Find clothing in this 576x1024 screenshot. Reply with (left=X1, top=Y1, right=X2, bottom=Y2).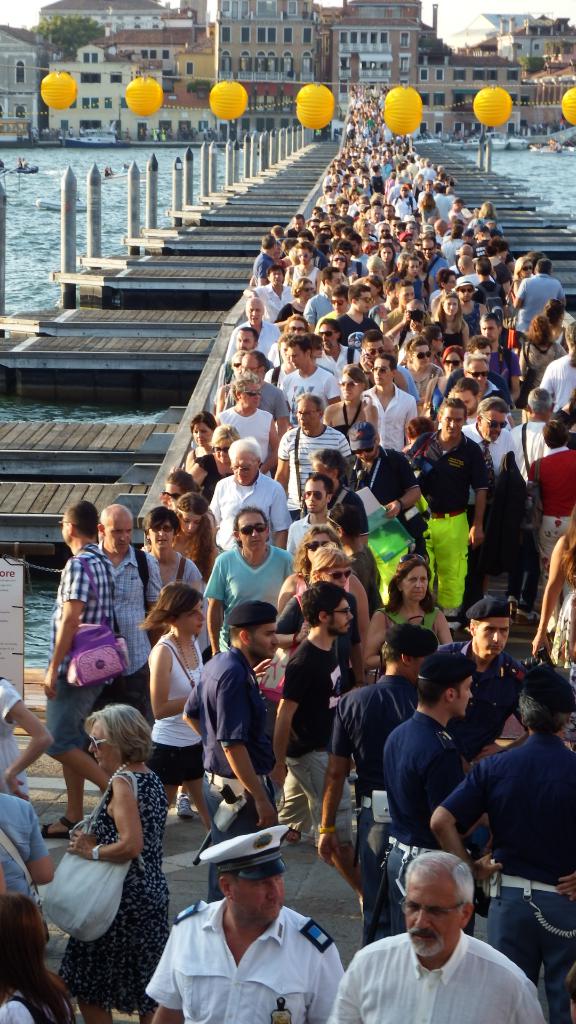
(left=210, top=406, right=285, bottom=480).
